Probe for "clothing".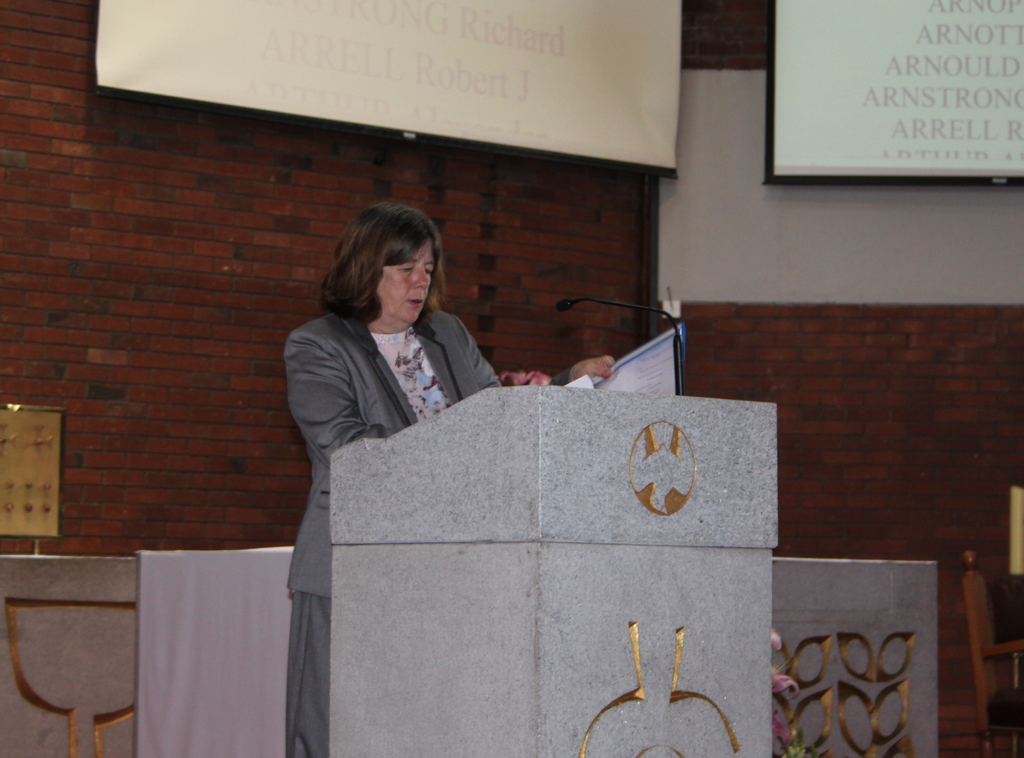
Probe result: crop(282, 305, 570, 756).
